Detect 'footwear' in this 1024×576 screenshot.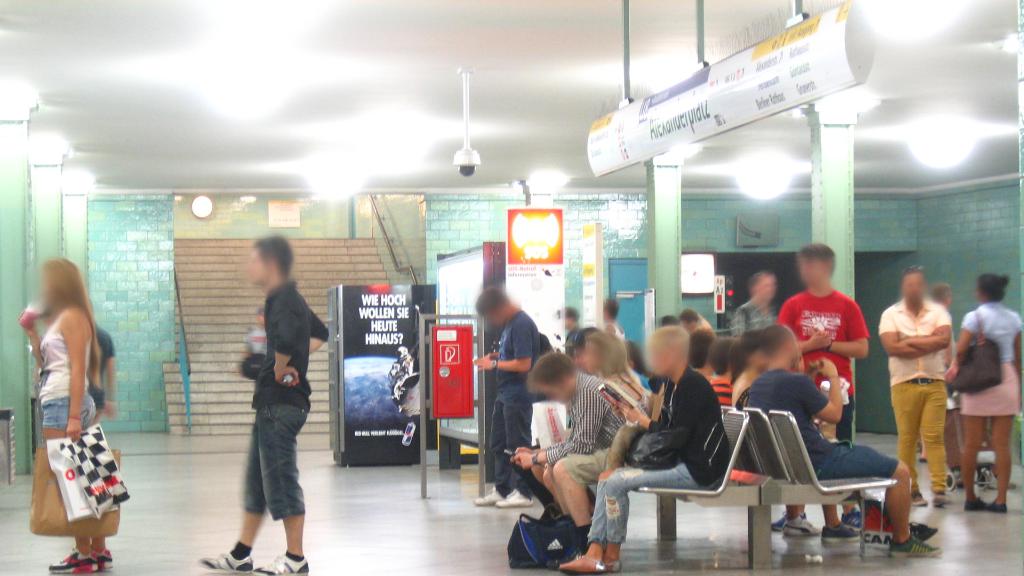
Detection: (251,548,309,575).
